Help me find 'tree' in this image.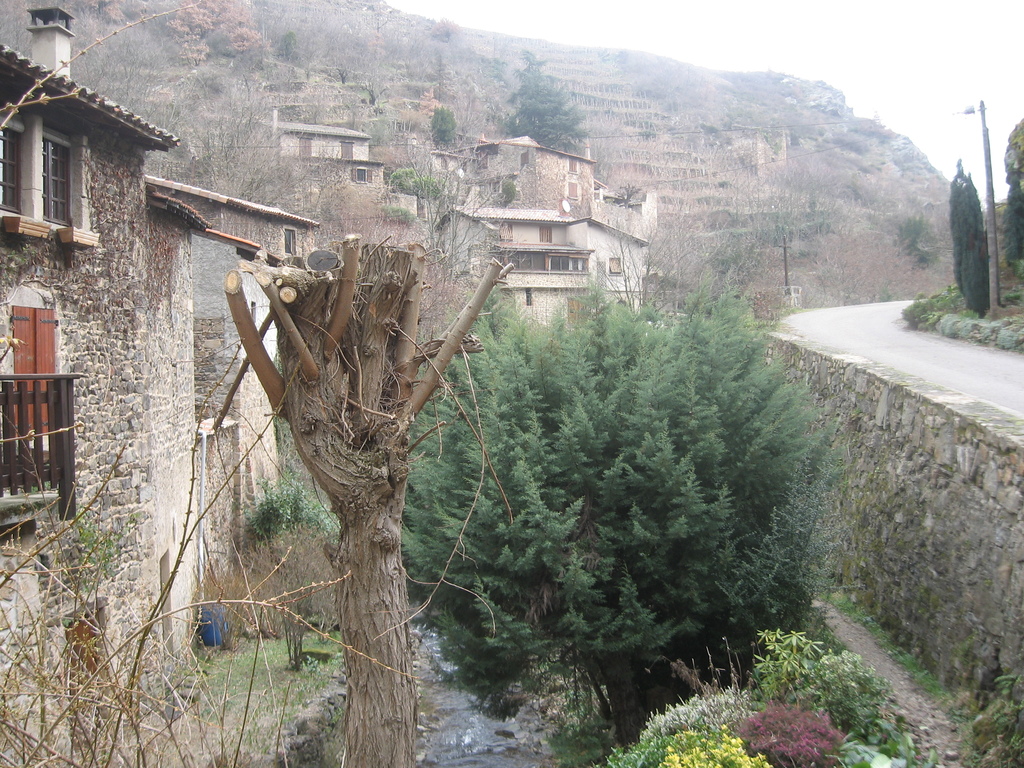
Found it: {"left": 996, "top": 115, "right": 1023, "bottom": 286}.
